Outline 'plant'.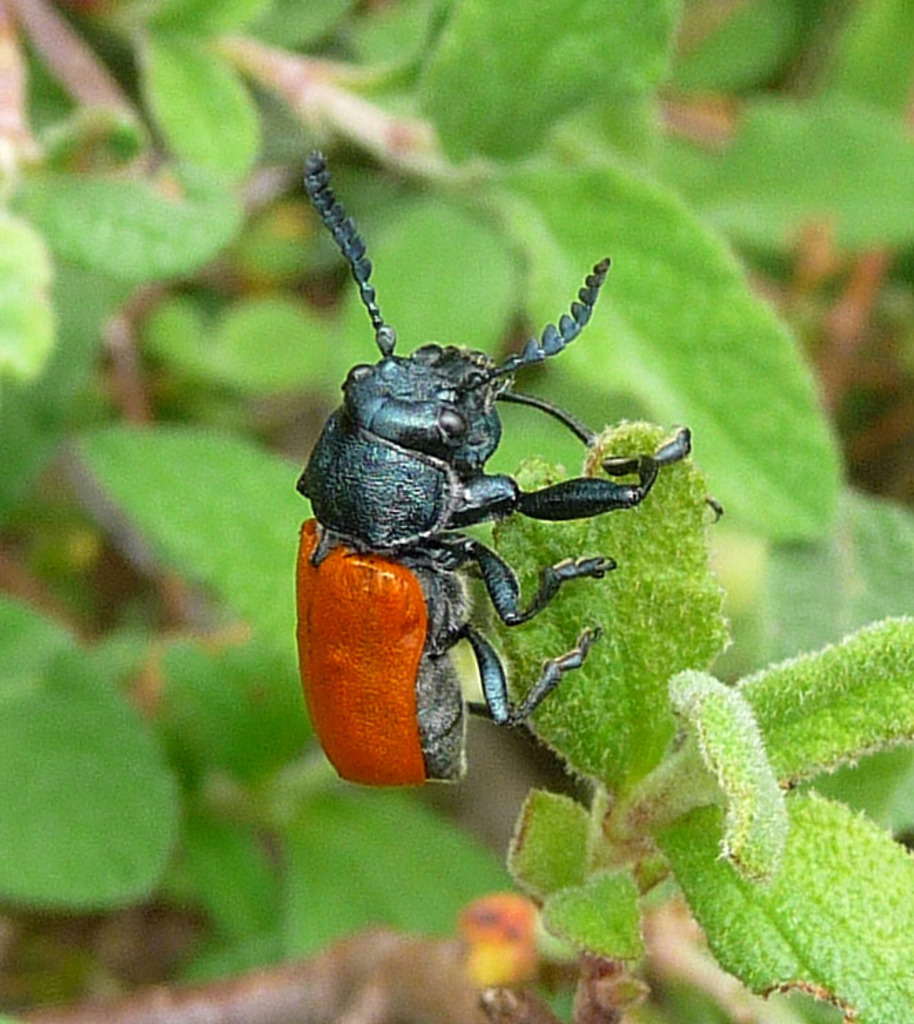
Outline: BBox(121, 0, 853, 465).
